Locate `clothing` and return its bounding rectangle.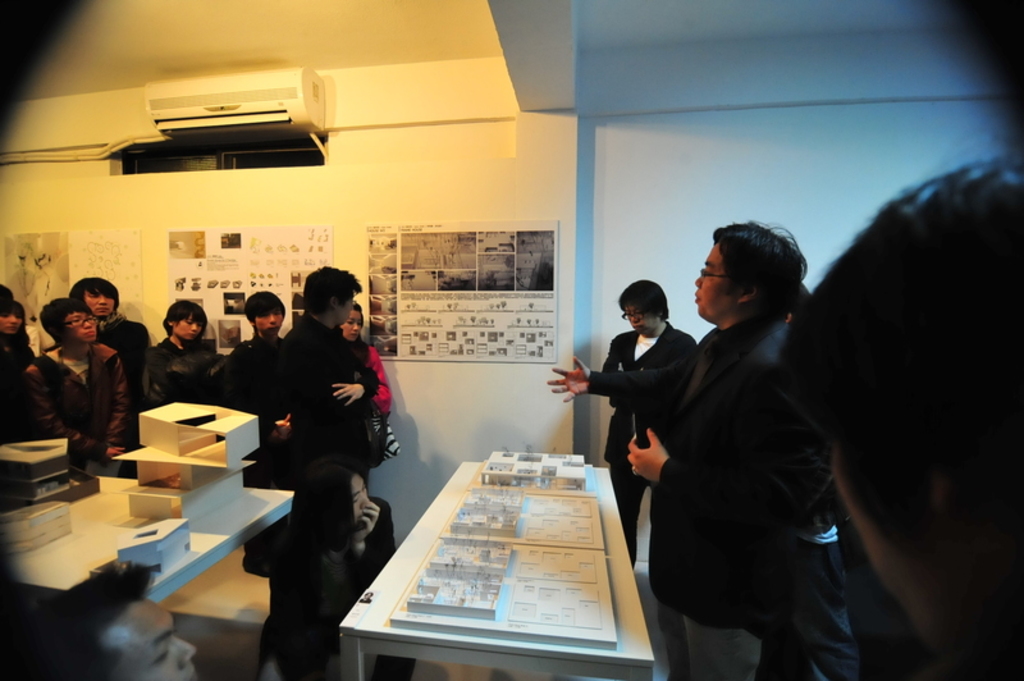
{"left": 268, "top": 316, "right": 380, "bottom": 673}.
